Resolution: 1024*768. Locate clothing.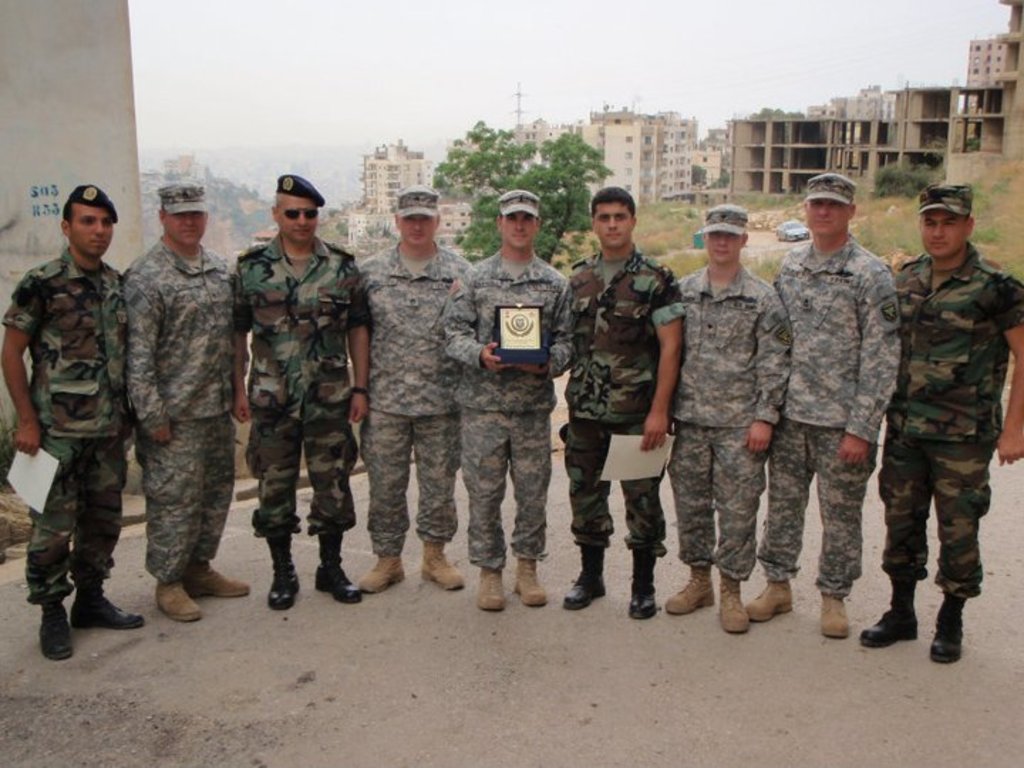
left=144, top=249, right=259, bottom=594.
